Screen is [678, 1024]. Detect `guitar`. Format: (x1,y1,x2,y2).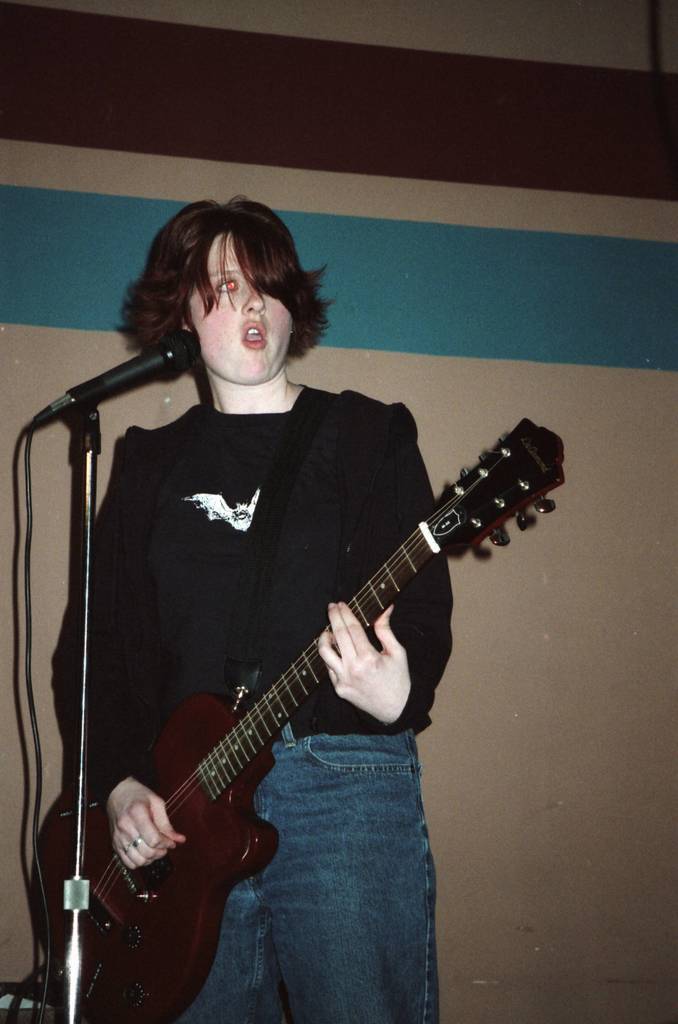
(6,399,601,1020).
